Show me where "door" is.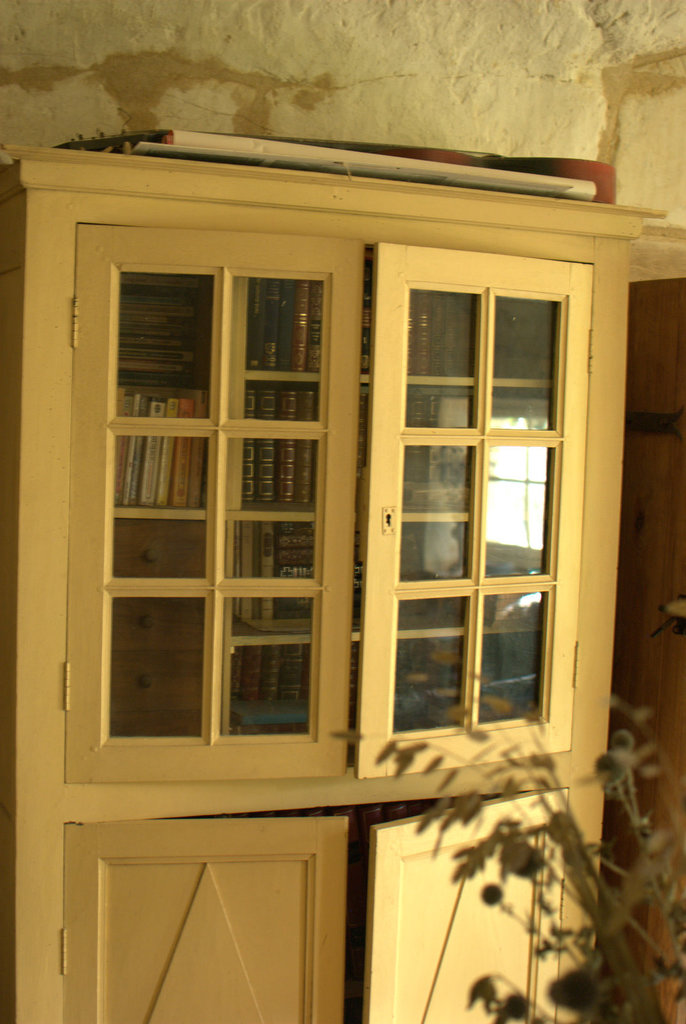
"door" is at detection(49, 220, 558, 1023).
